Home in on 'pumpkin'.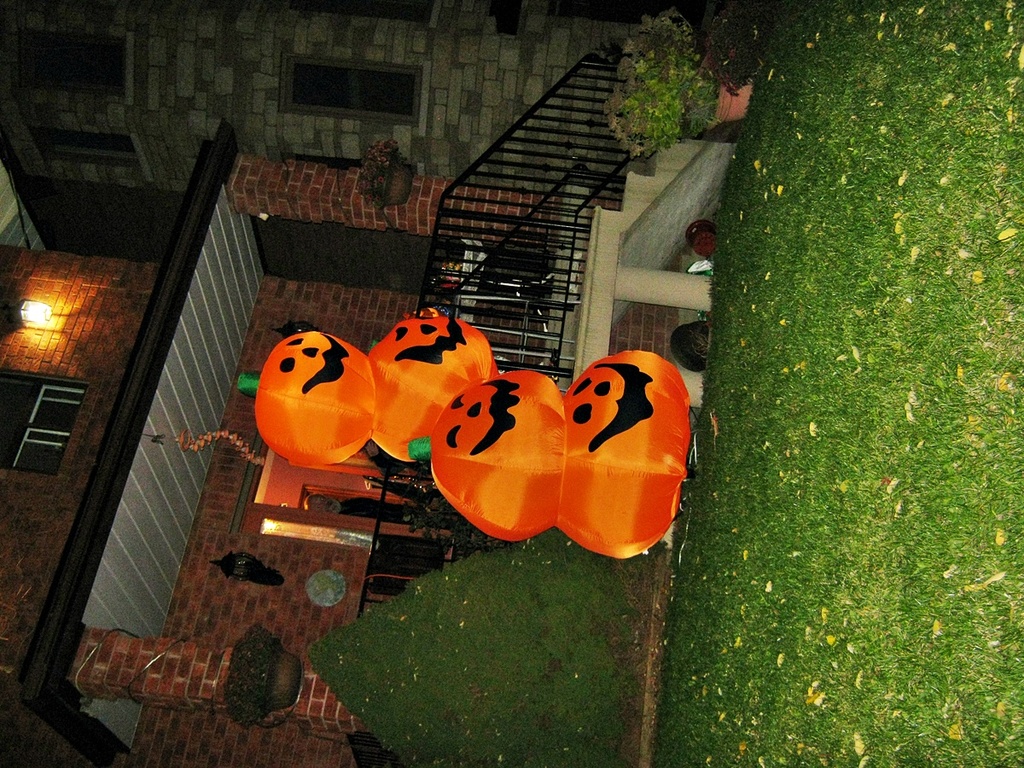
Homed in at locate(411, 350, 553, 544).
